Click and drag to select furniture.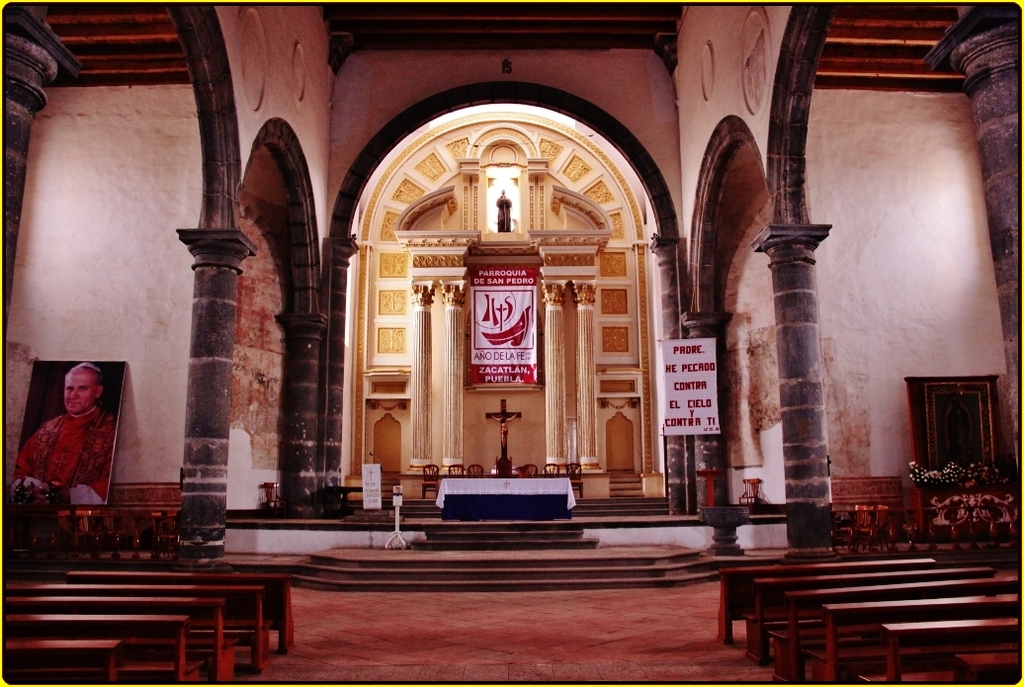
Selection: (left=422, top=464, right=439, bottom=499).
